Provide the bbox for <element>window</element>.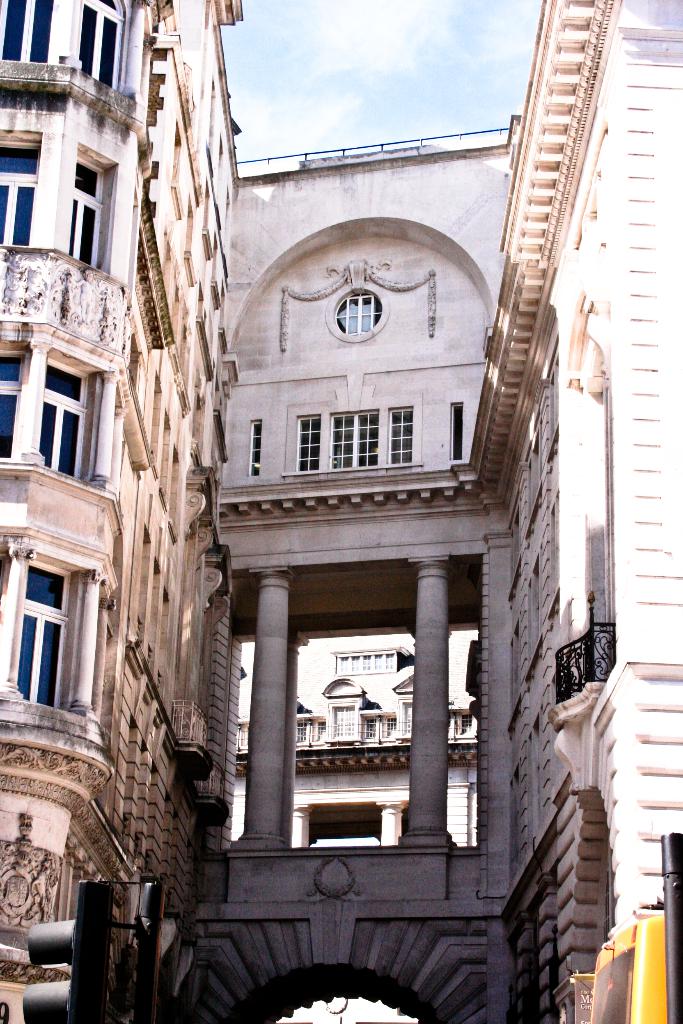
{"left": 0, "top": 317, "right": 120, "bottom": 488}.
